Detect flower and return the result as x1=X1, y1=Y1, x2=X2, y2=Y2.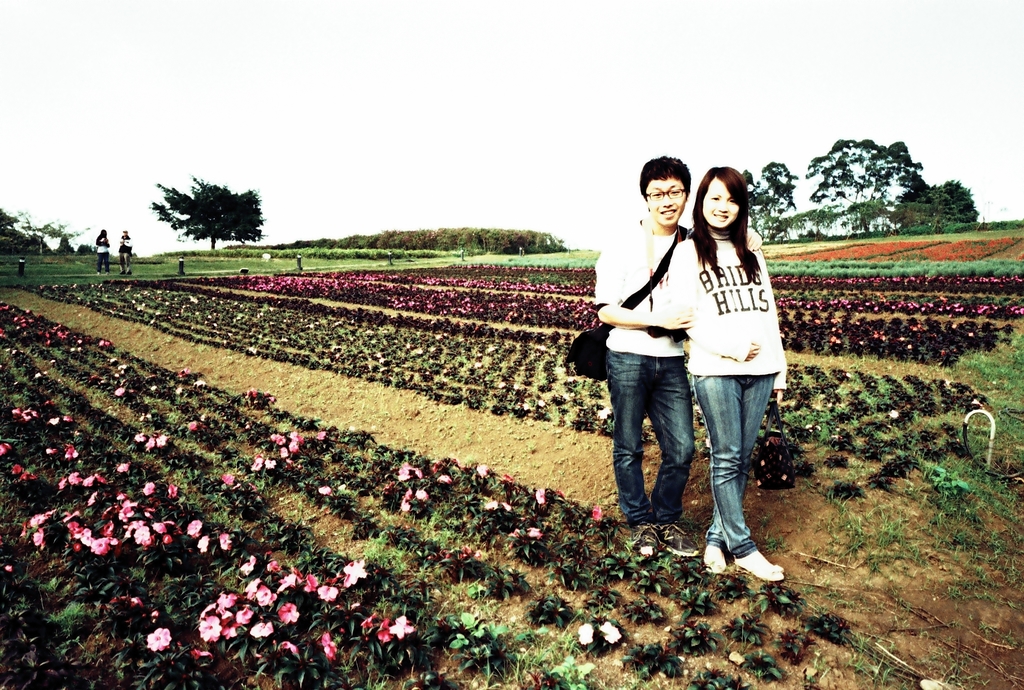
x1=154, y1=429, x2=169, y2=445.
